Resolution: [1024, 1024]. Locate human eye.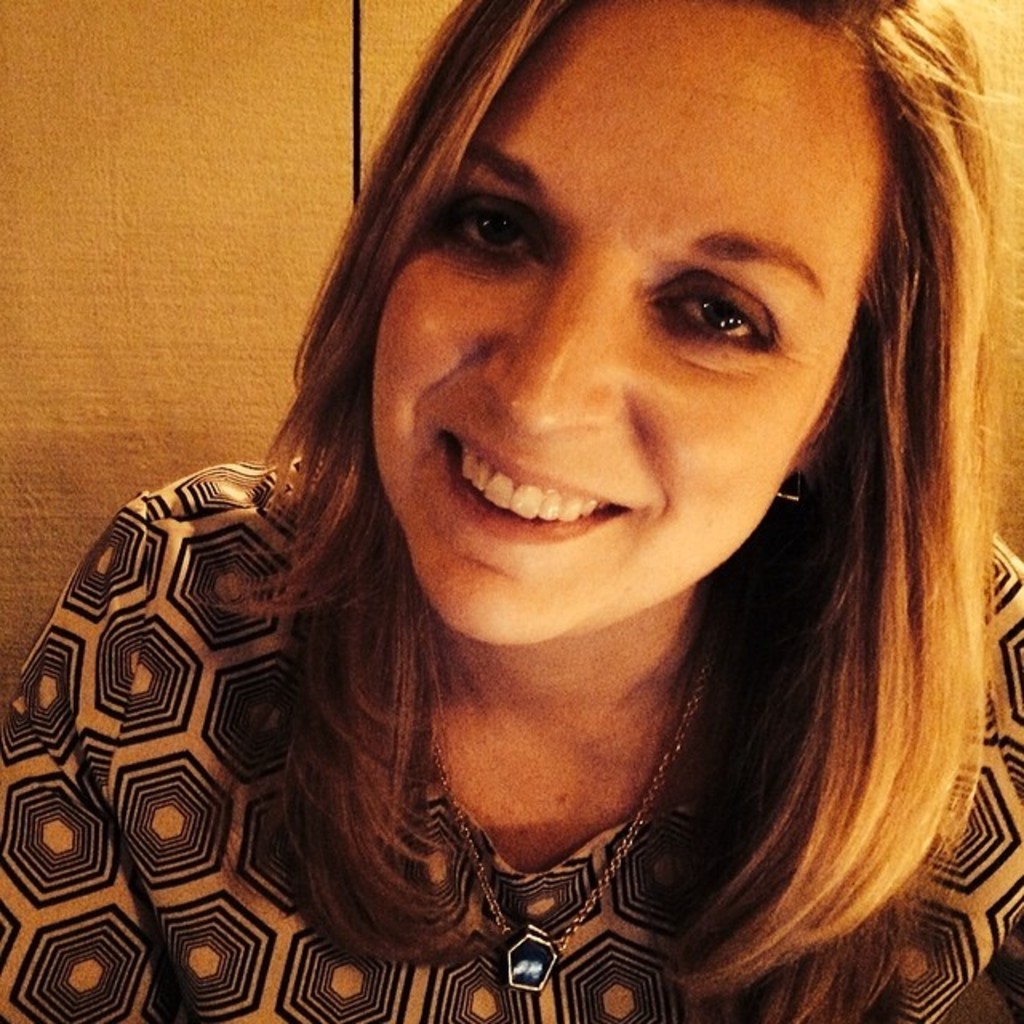
l=434, t=181, r=555, b=266.
